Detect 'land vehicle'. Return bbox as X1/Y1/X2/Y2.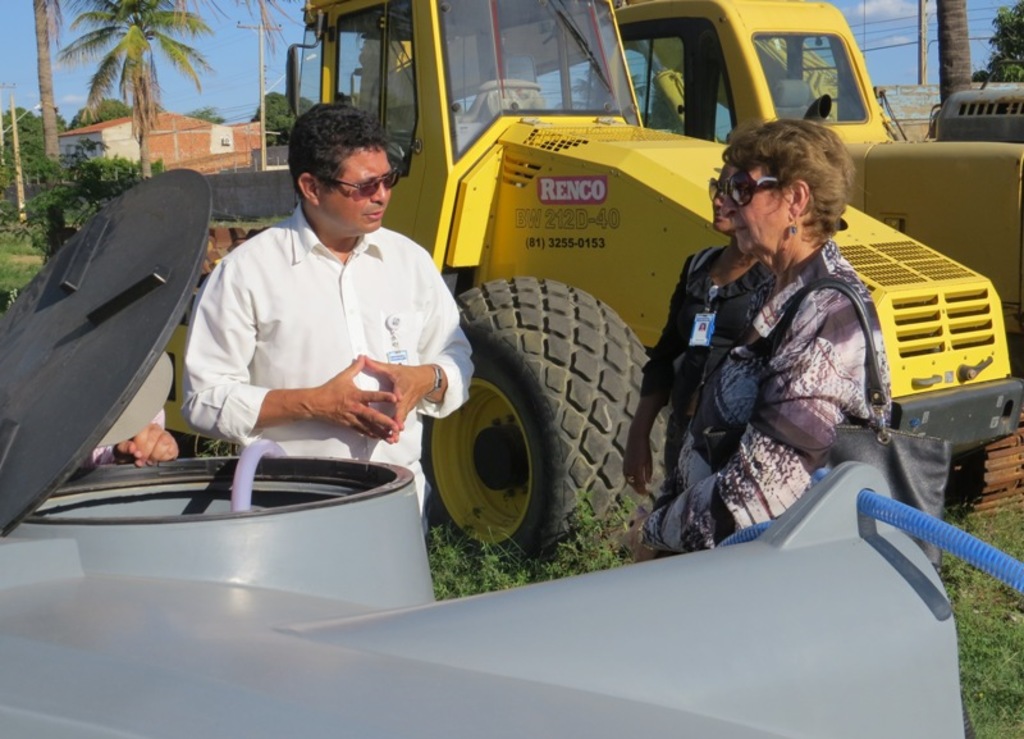
346/0/1023/374.
